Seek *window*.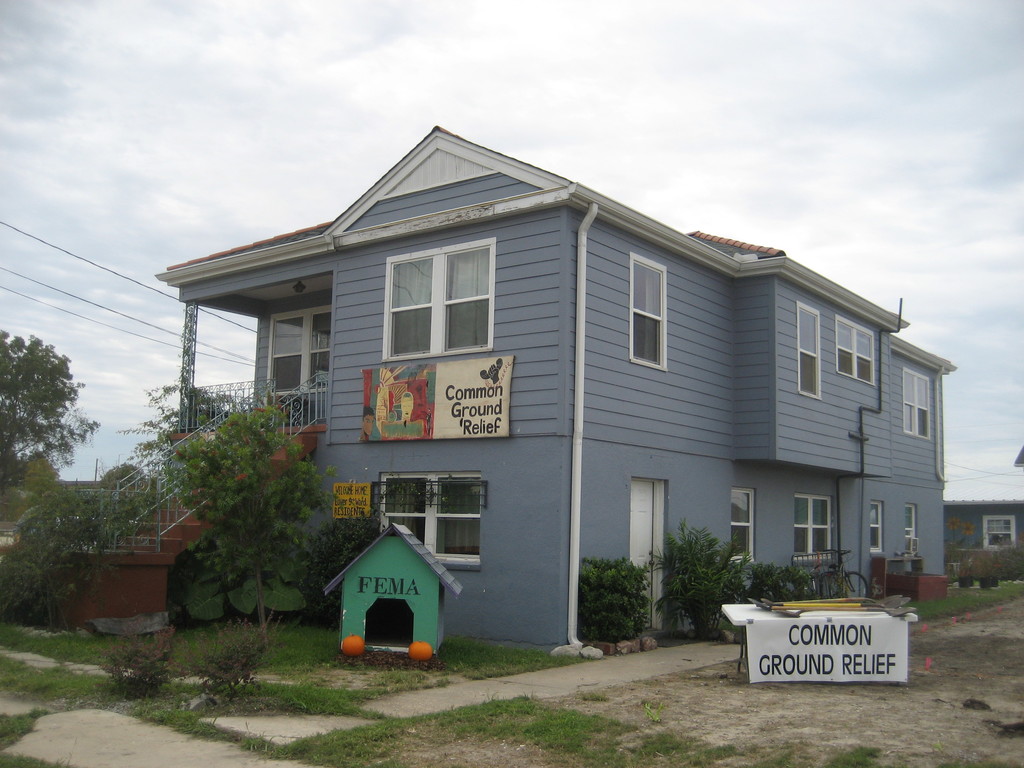
pyautogui.locateOnScreen(792, 301, 823, 399).
